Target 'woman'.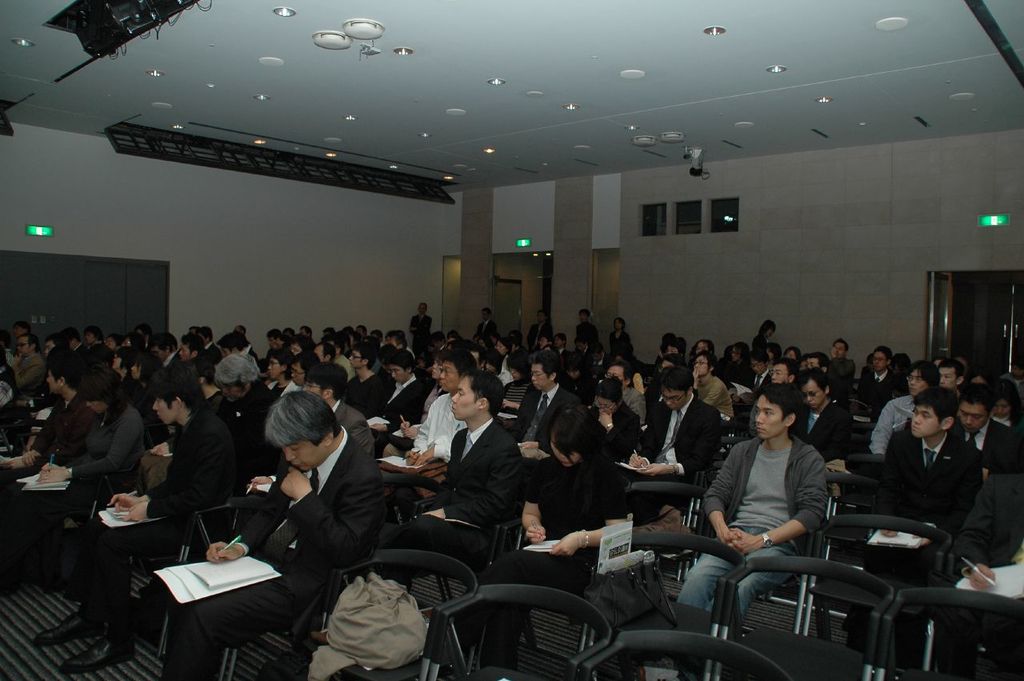
Target region: crop(473, 410, 631, 665).
